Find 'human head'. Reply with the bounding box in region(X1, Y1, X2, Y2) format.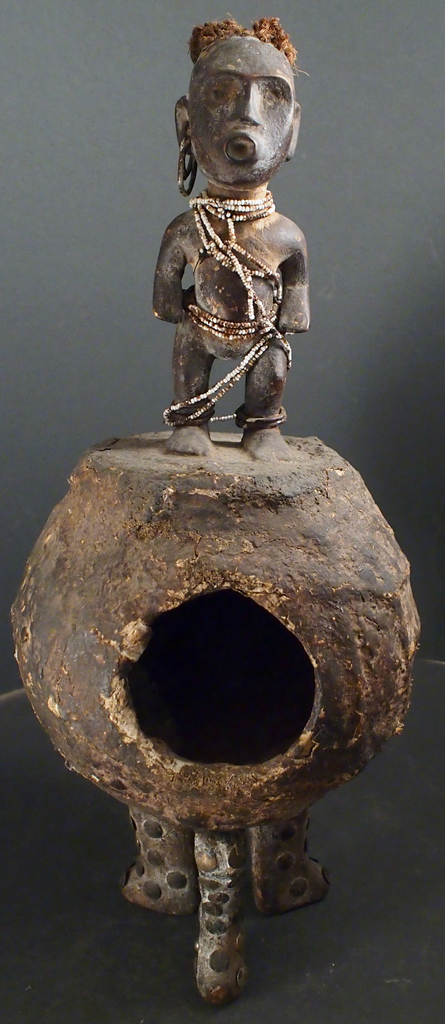
region(176, 15, 292, 196).
